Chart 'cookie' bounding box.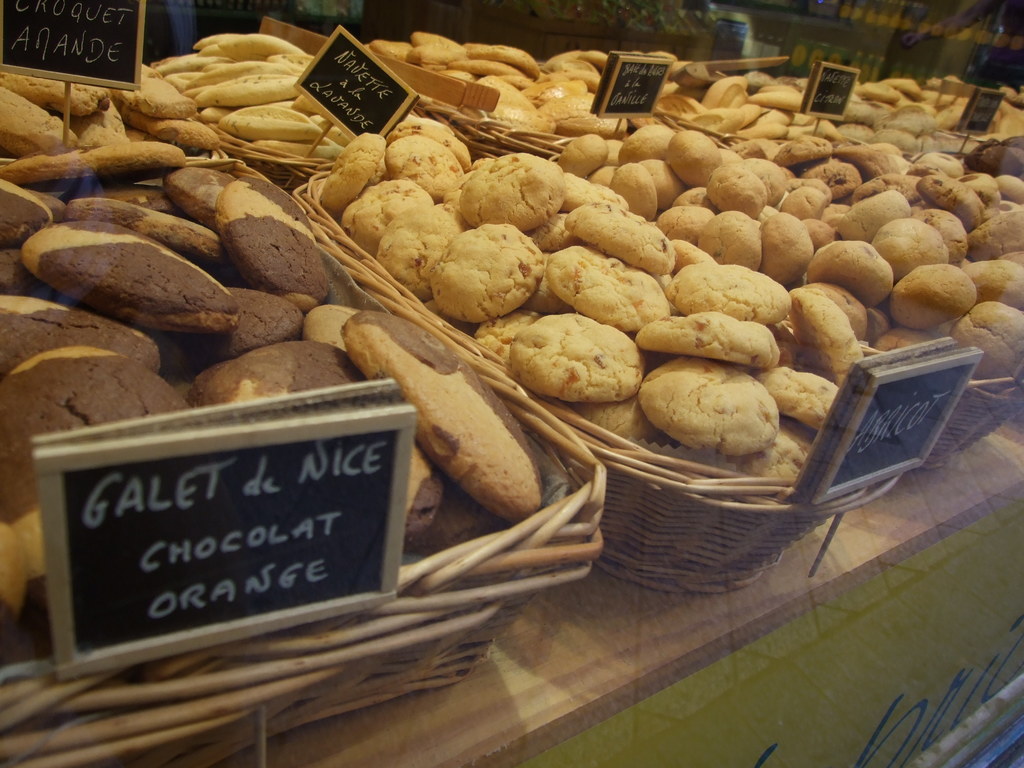
Charted: pyautogui.locateOnScreen(389, 118, 473, 167).
